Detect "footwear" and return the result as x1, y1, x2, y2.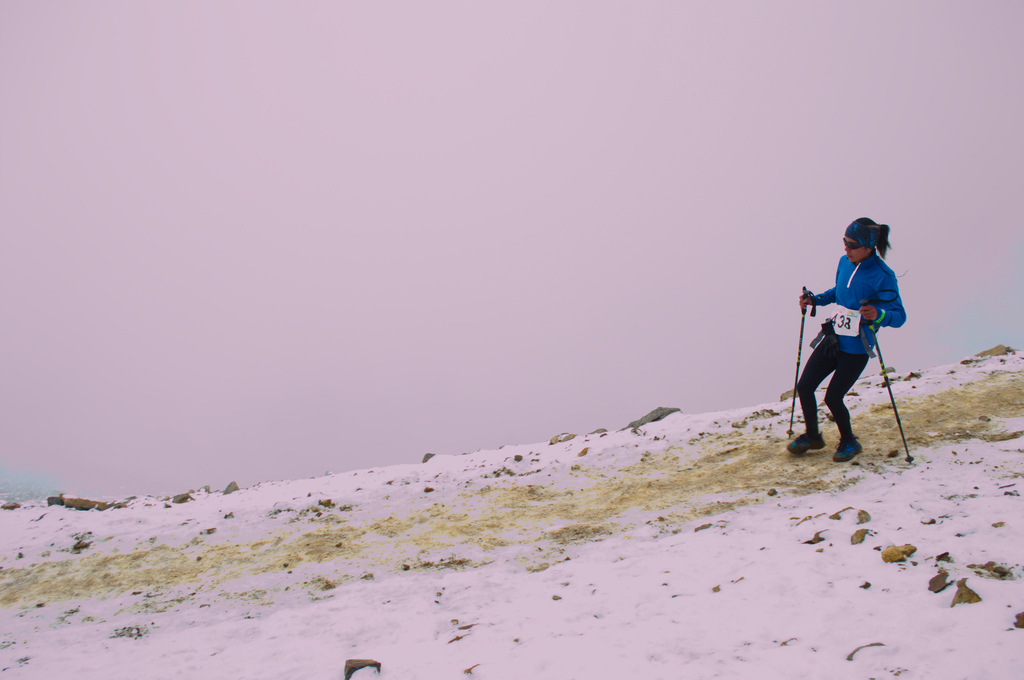
838, 437, 869, 470.
